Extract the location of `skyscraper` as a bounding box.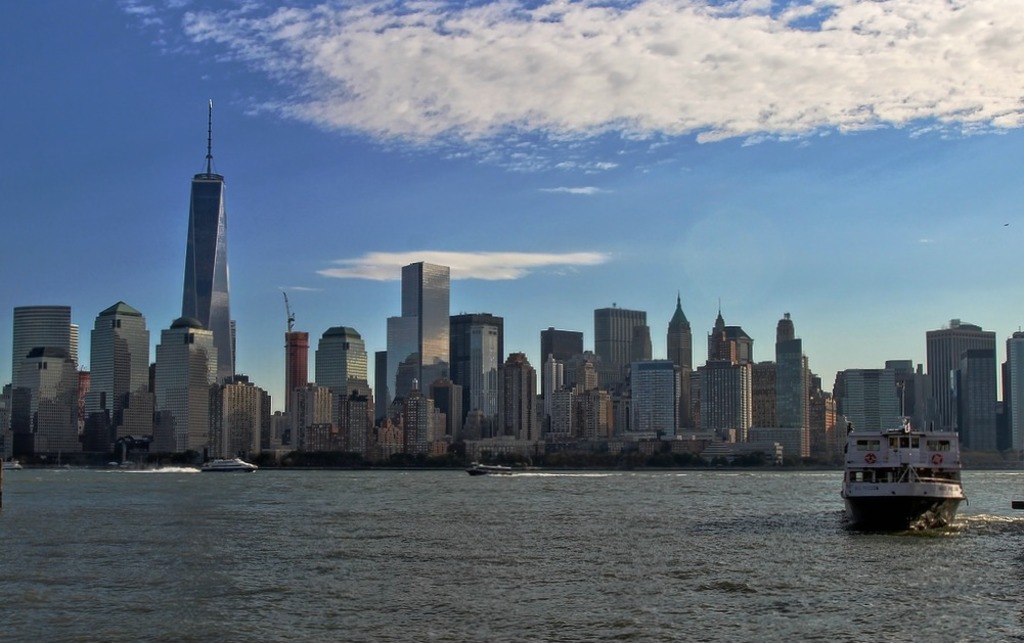
{"x1": 703, "y1": 298, "x2": 749, "y2": 368}.
